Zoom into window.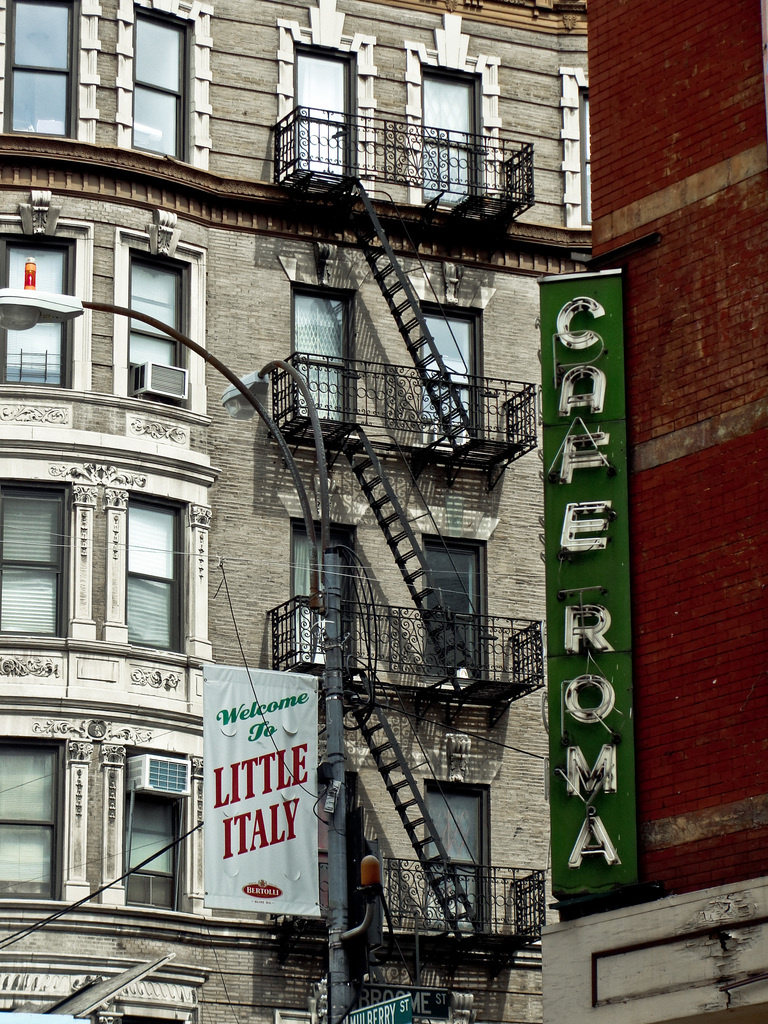
Zoom target: [x1=5, y1=1, x2=74, y2=140].
